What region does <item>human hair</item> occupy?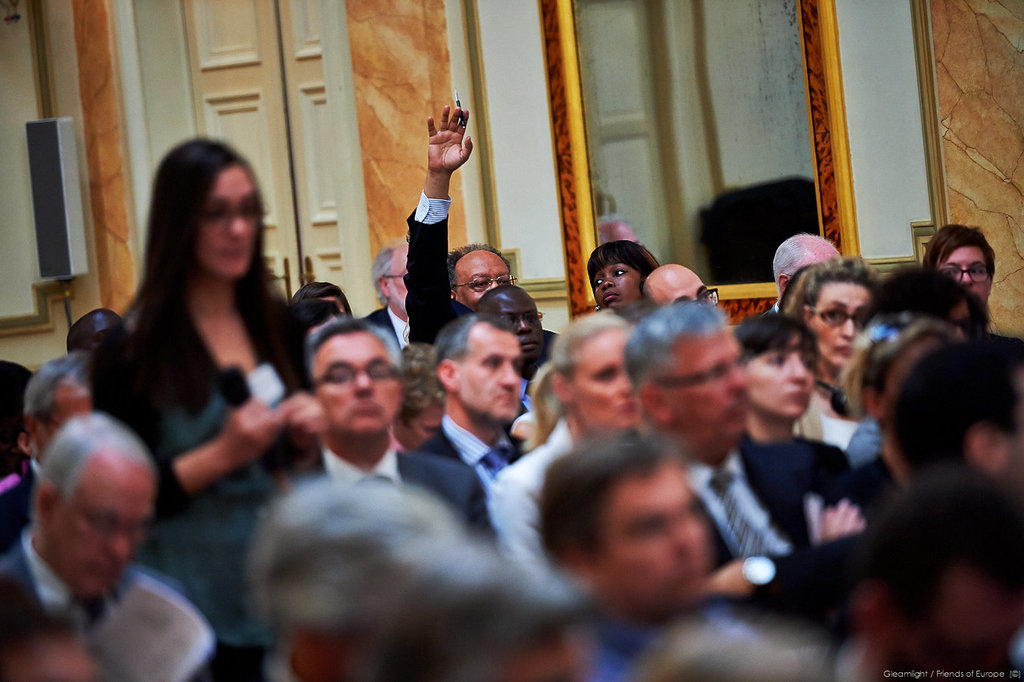
l=251, t=477, r=461, b=644.
